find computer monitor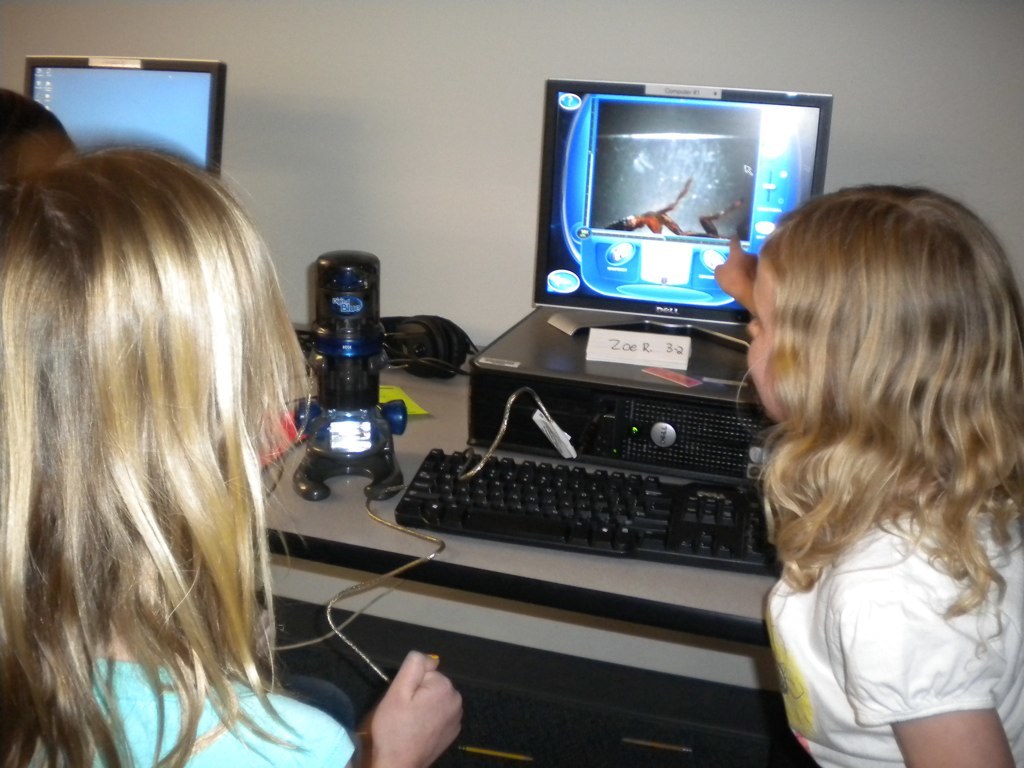
l=22, t=54, r=224, b=172
